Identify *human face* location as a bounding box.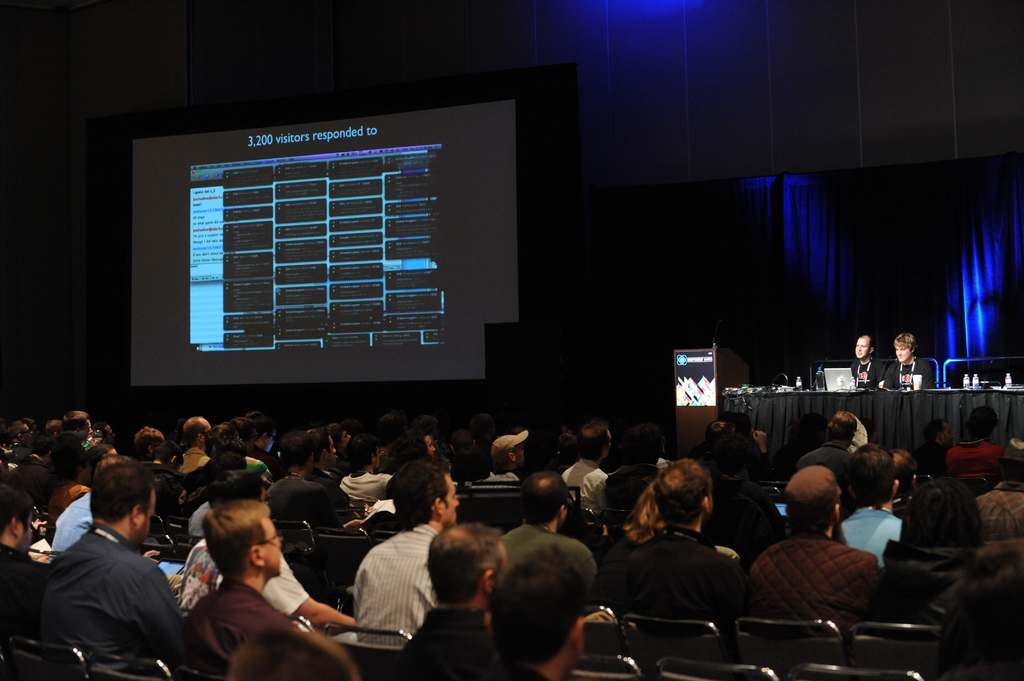
box(441, 483, 457, 524).
